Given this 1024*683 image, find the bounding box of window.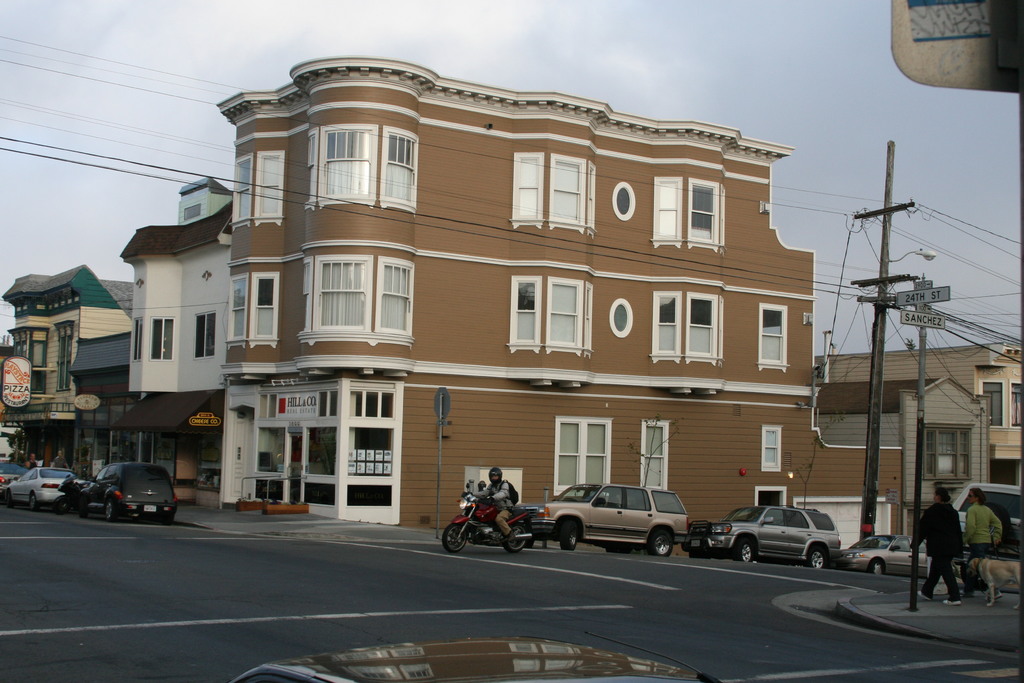
[left=232, top=152, right=289, bottom=226].
